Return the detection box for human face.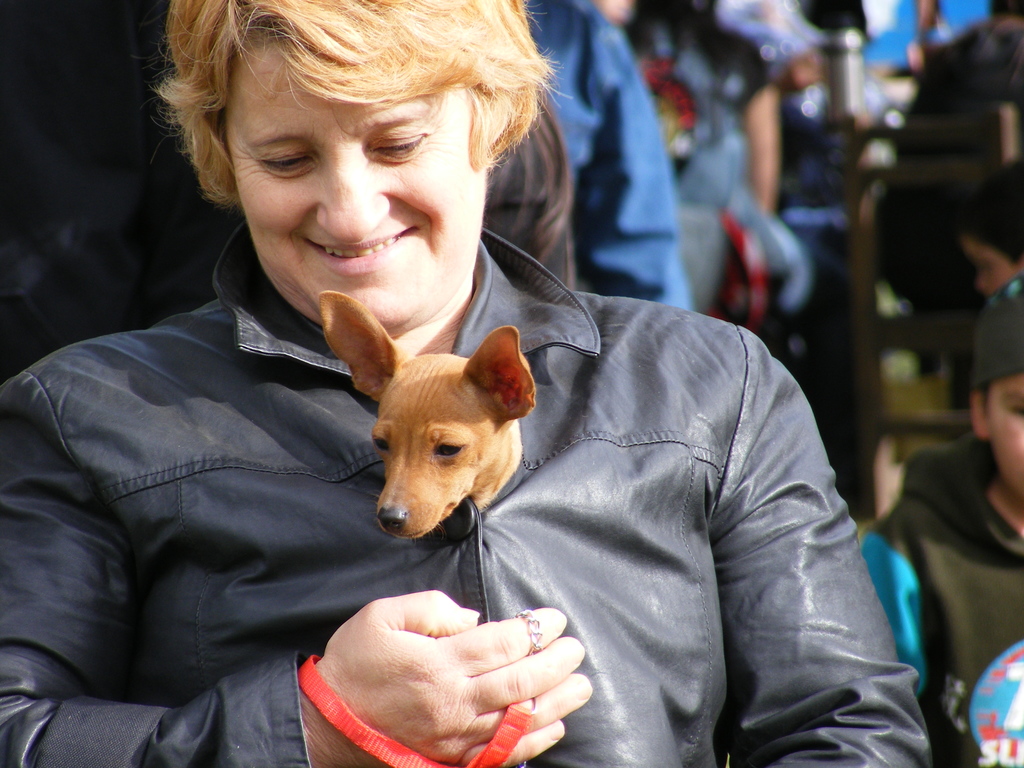
(223,41,483,326).
